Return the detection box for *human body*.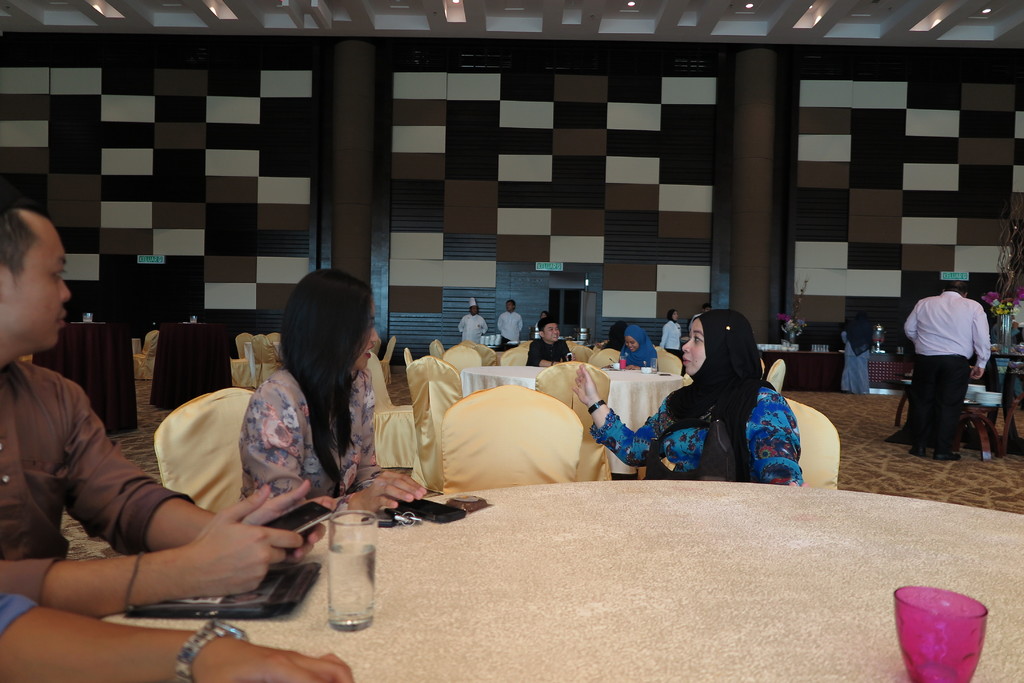
l=247, t=356, r=444, b=518.
